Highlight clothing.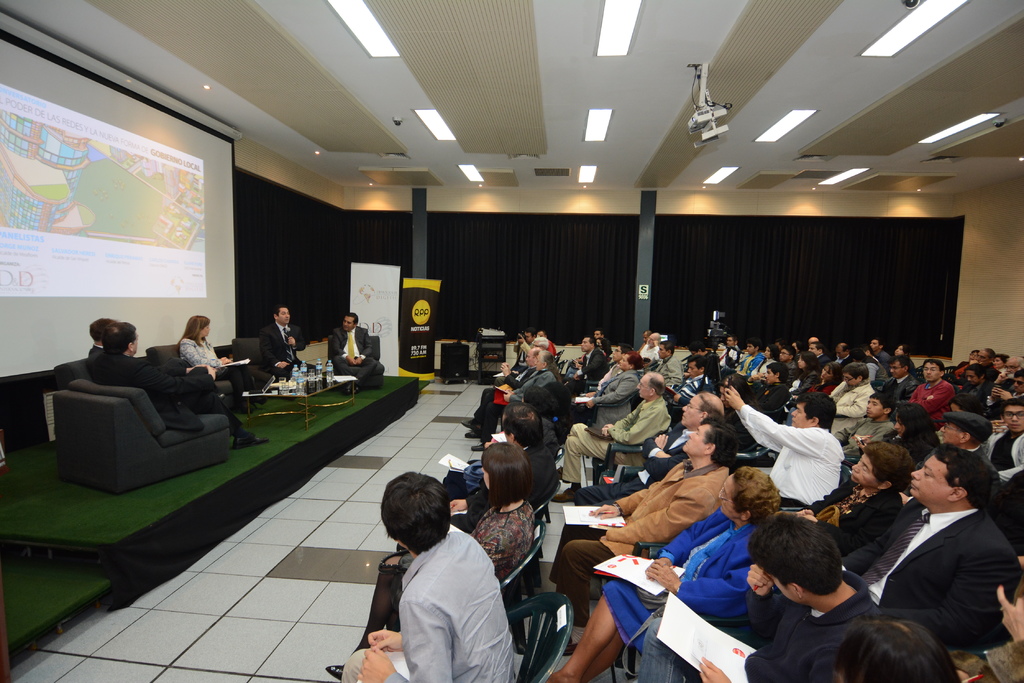
Highlighted region: 602:510:746:654.
